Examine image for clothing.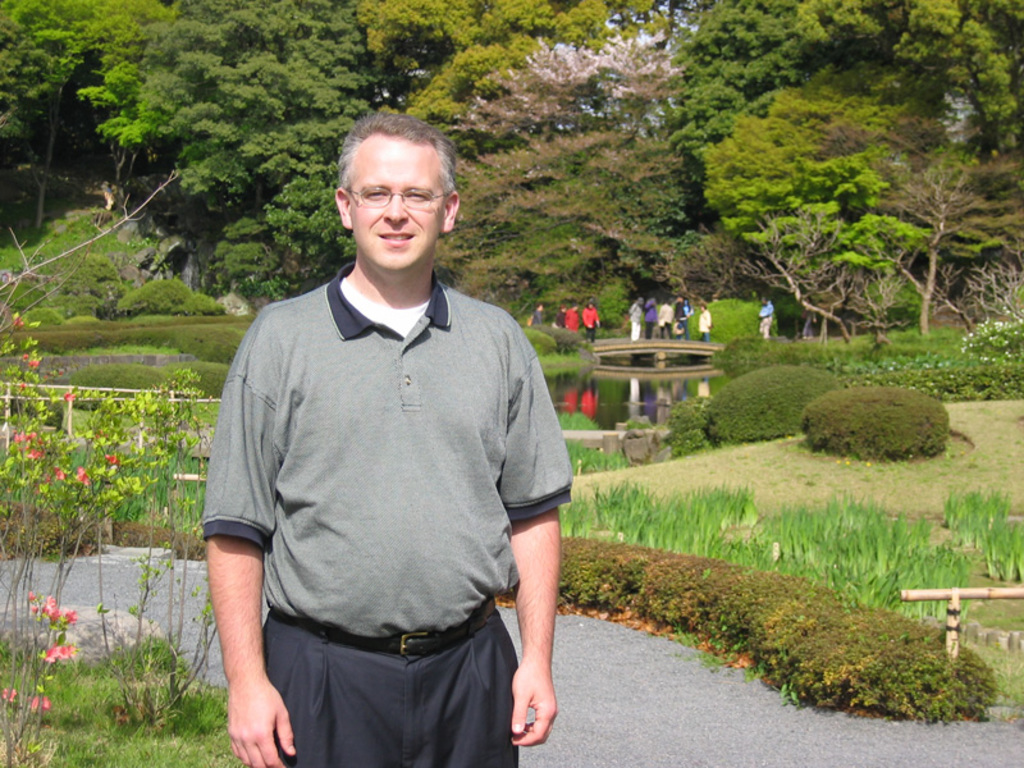
Examination result: select_region(564, 308, 577, 332).
